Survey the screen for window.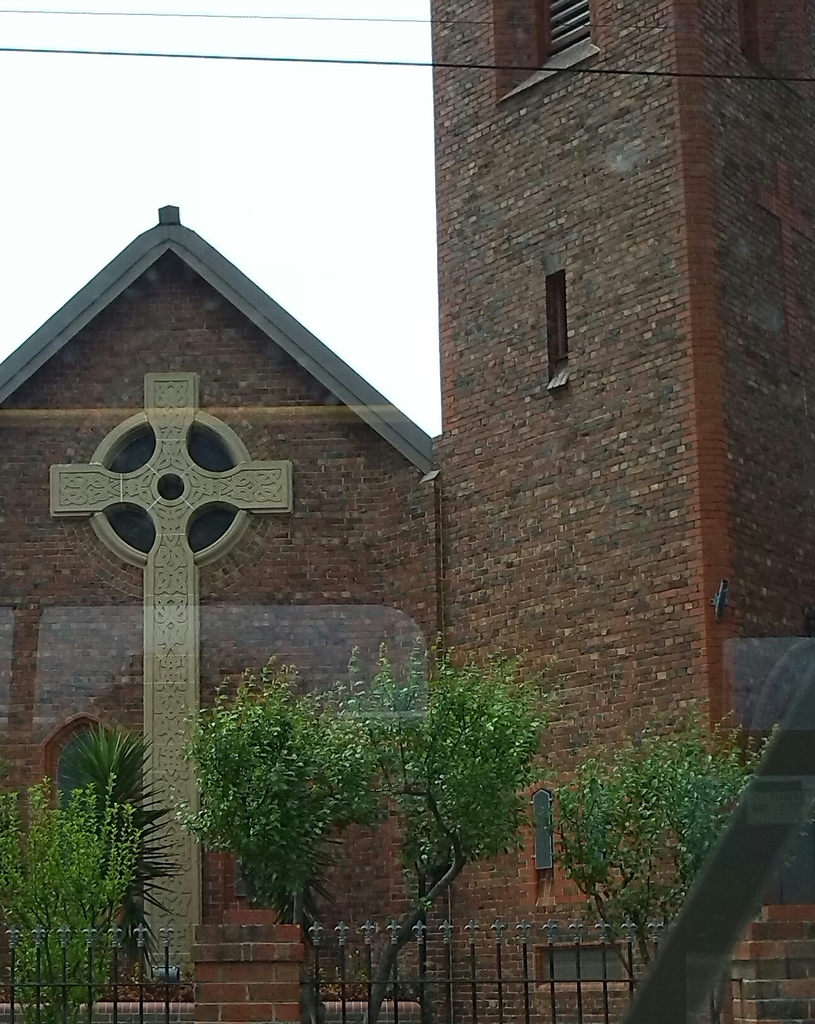
Survey found: {"x1": 490, "y1": 0, "x2": 601, "y2": 109}.
